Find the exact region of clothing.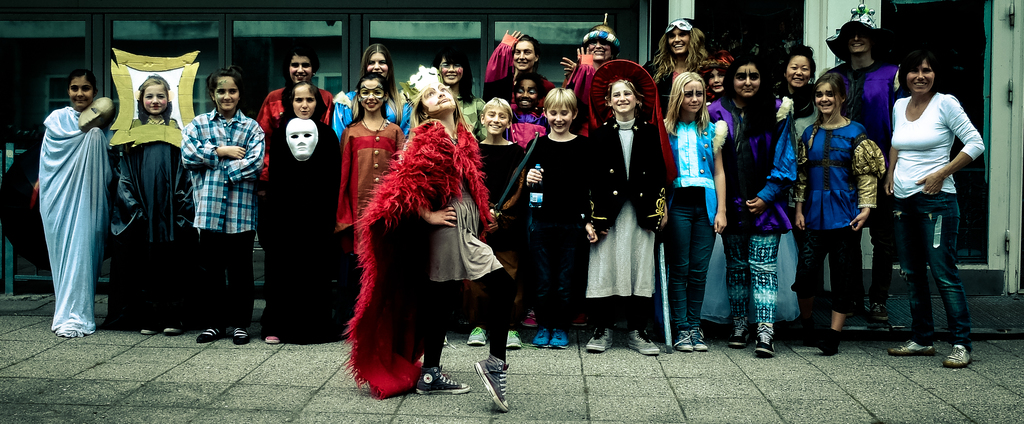
Exact region: crop(777, 91, 824, 305).
